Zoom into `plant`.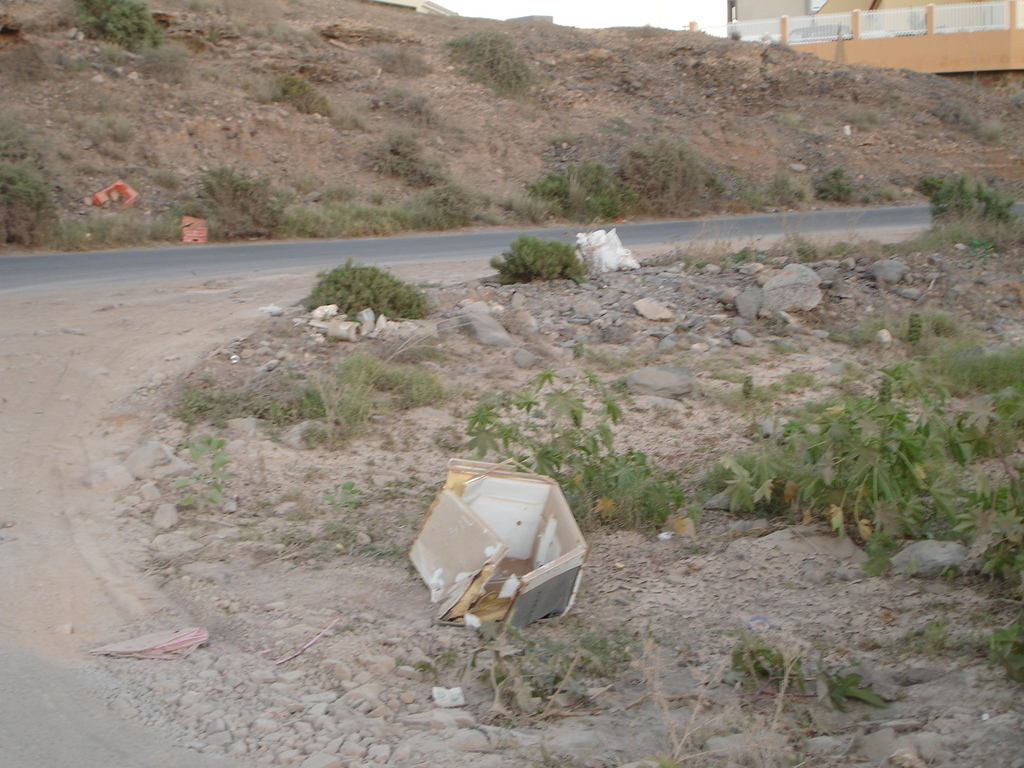
Zoom target: <region>876, 68, 1022, 146</region>.
